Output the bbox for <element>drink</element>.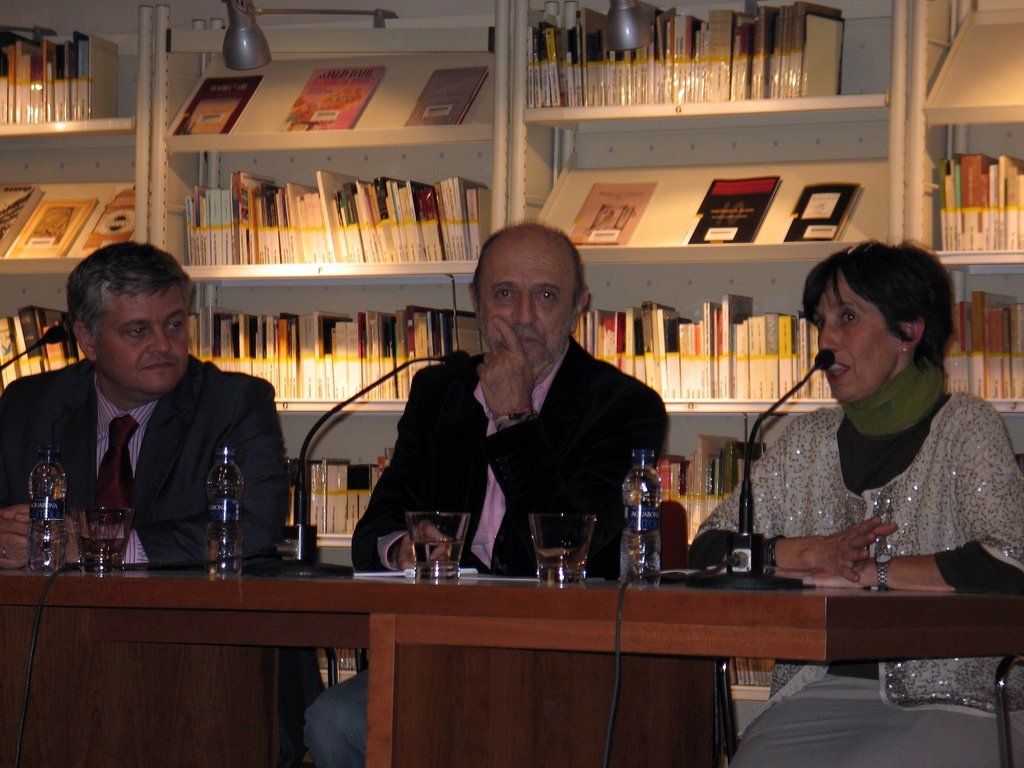
<box>414,537,465,575</box>.
